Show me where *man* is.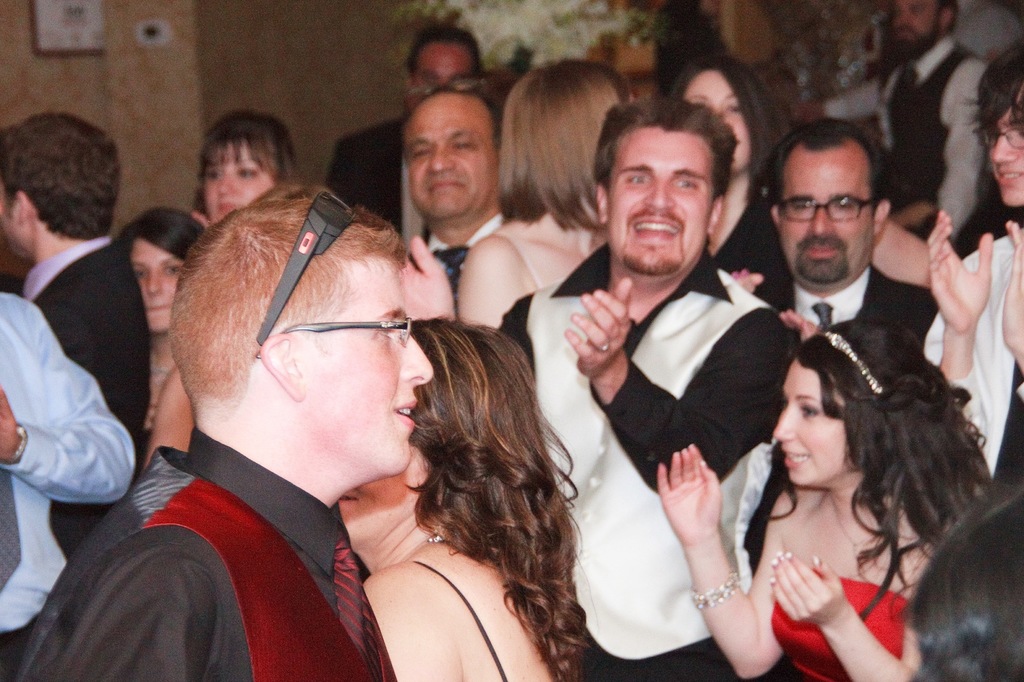
*man* is at select_region(0, 293, 134, 681).
